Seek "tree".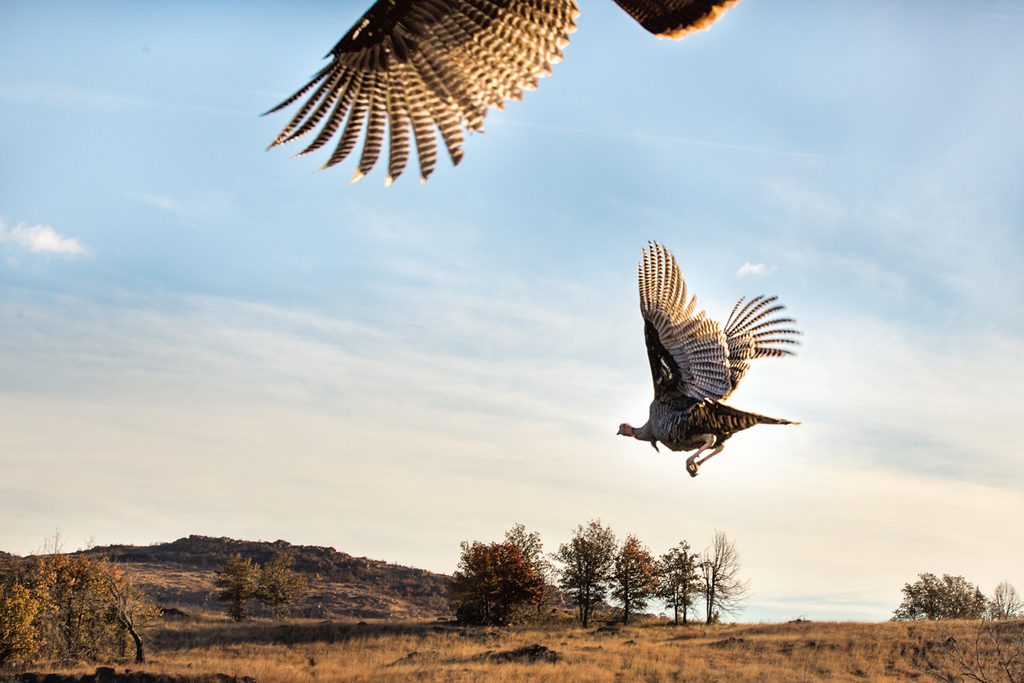
664 536 695 623.
